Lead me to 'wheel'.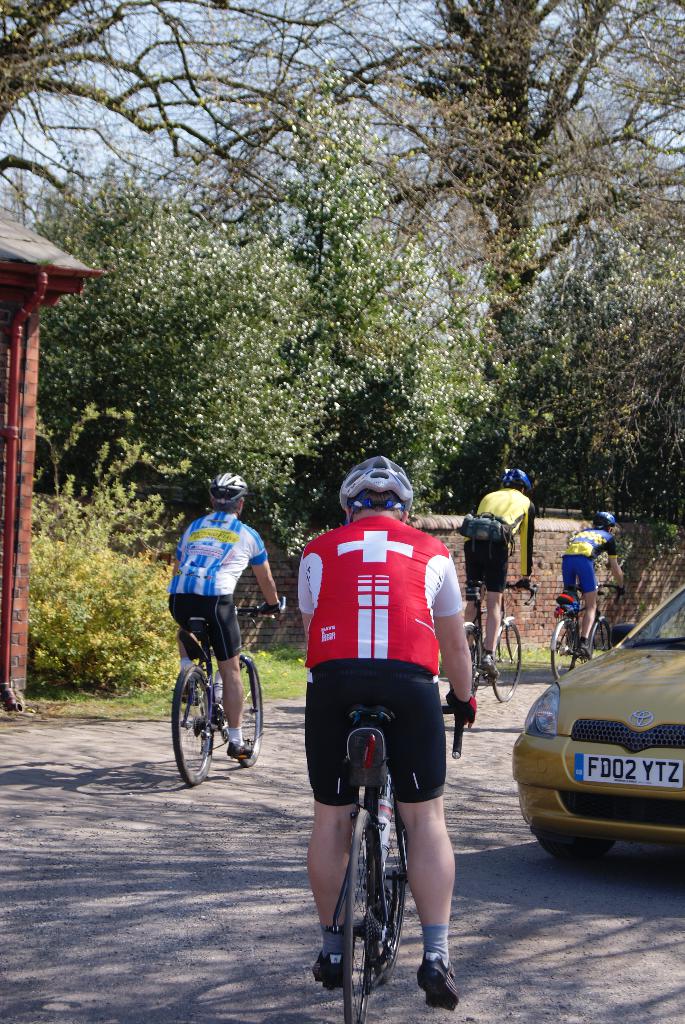
Lead to 464,627,489,690.
